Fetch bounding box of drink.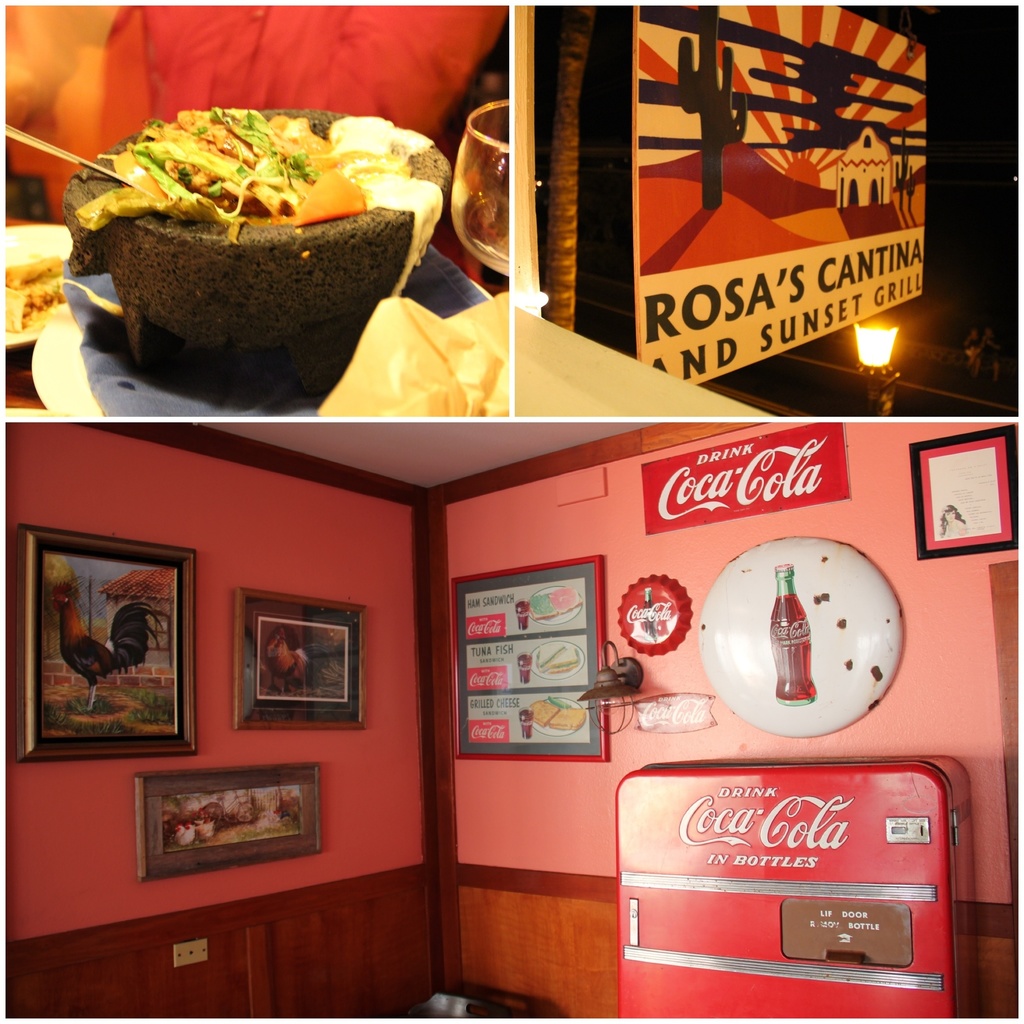
Bbox: box=[516, 598, 529, 630].
